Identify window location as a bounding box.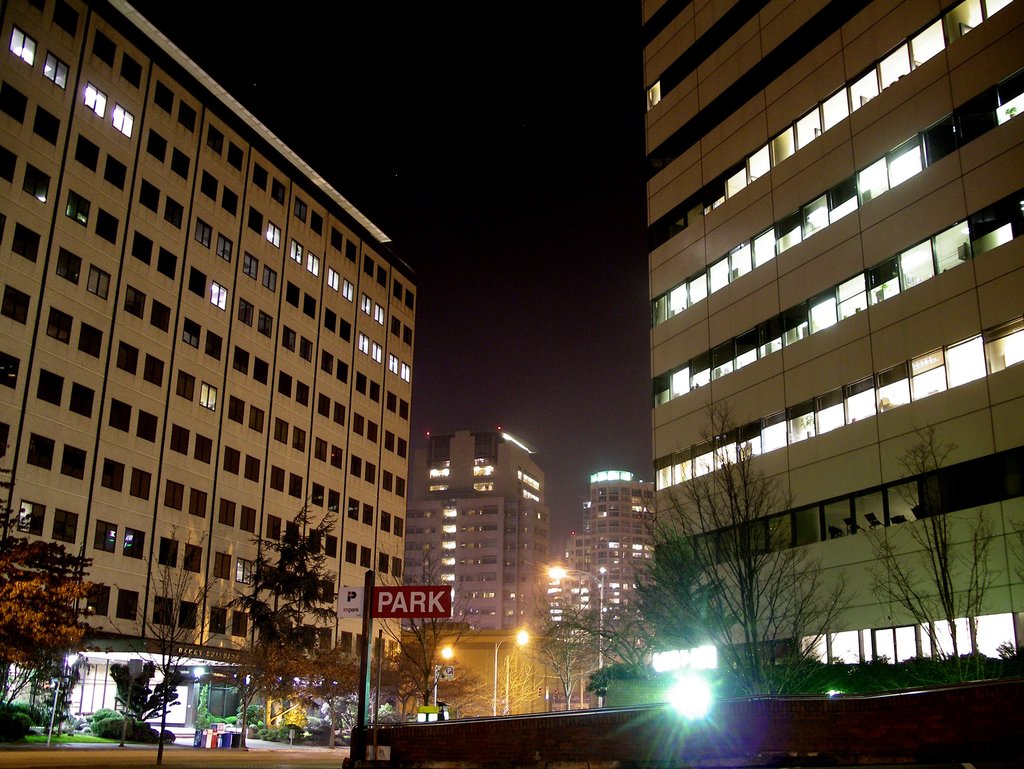
l=349, t=242, r=359, b=262.
